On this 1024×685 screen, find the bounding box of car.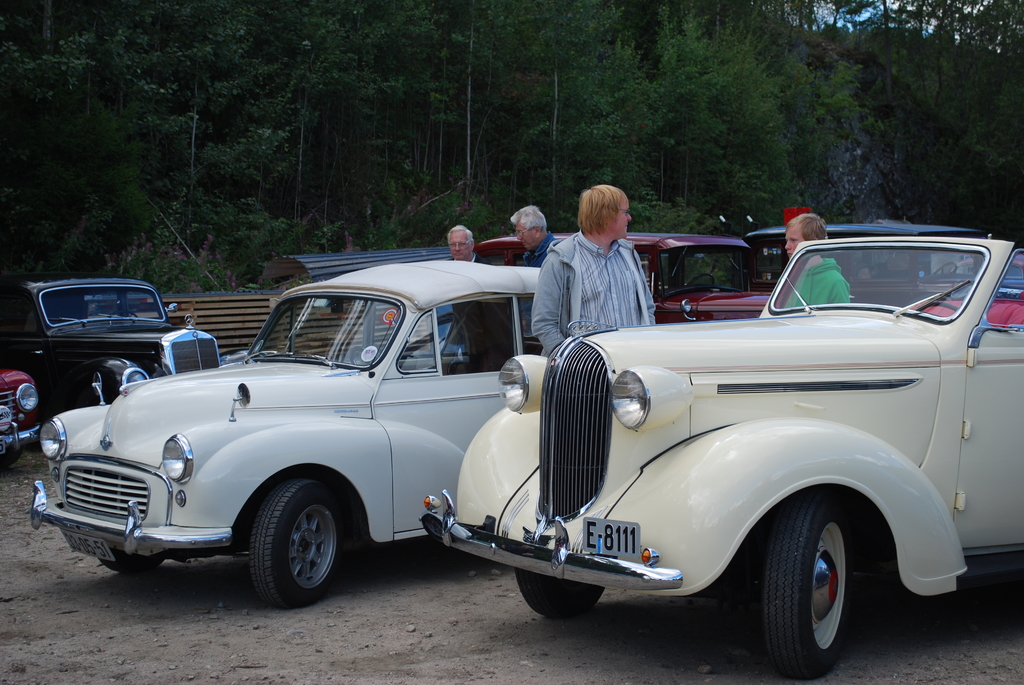
Bounding box: (743, 228, 964, 307).
